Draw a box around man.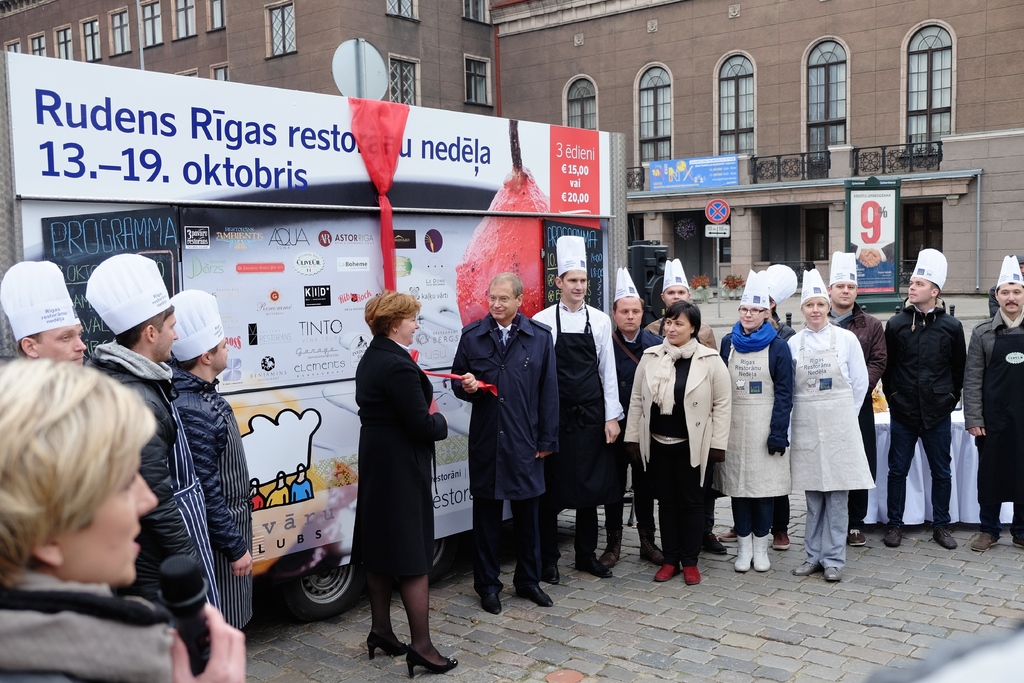
(532,233,630,581).
